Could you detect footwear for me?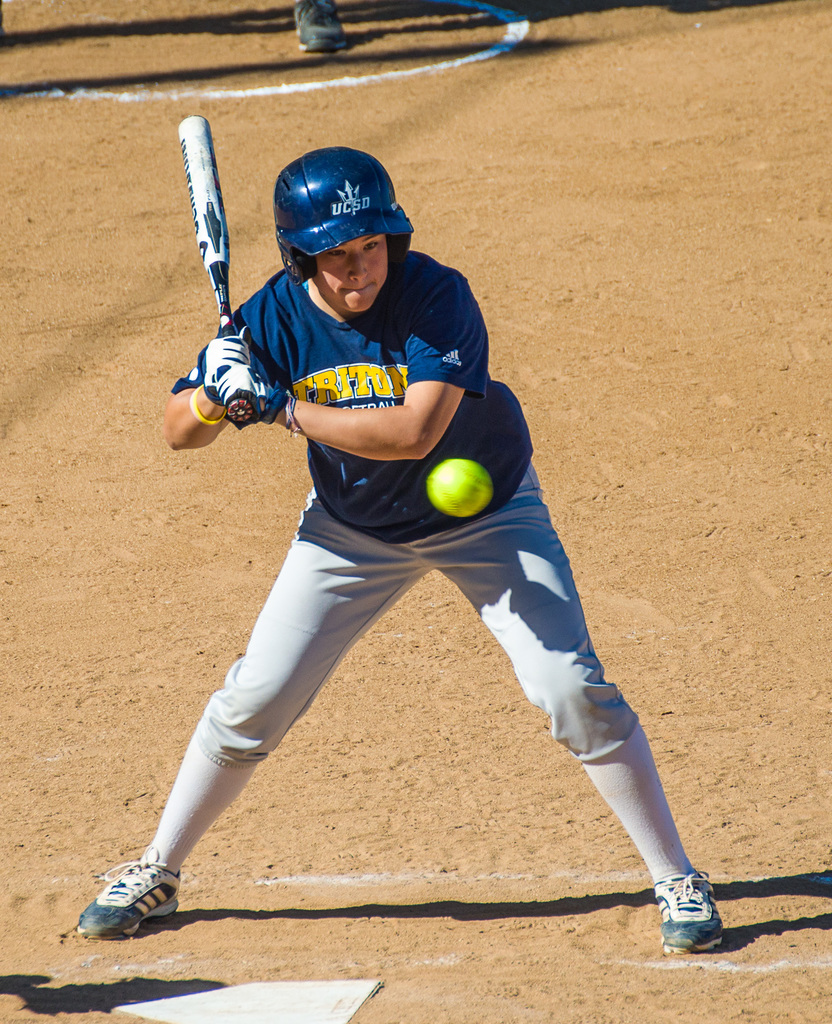
Detection result: crop(291, 0, 344, 55).
